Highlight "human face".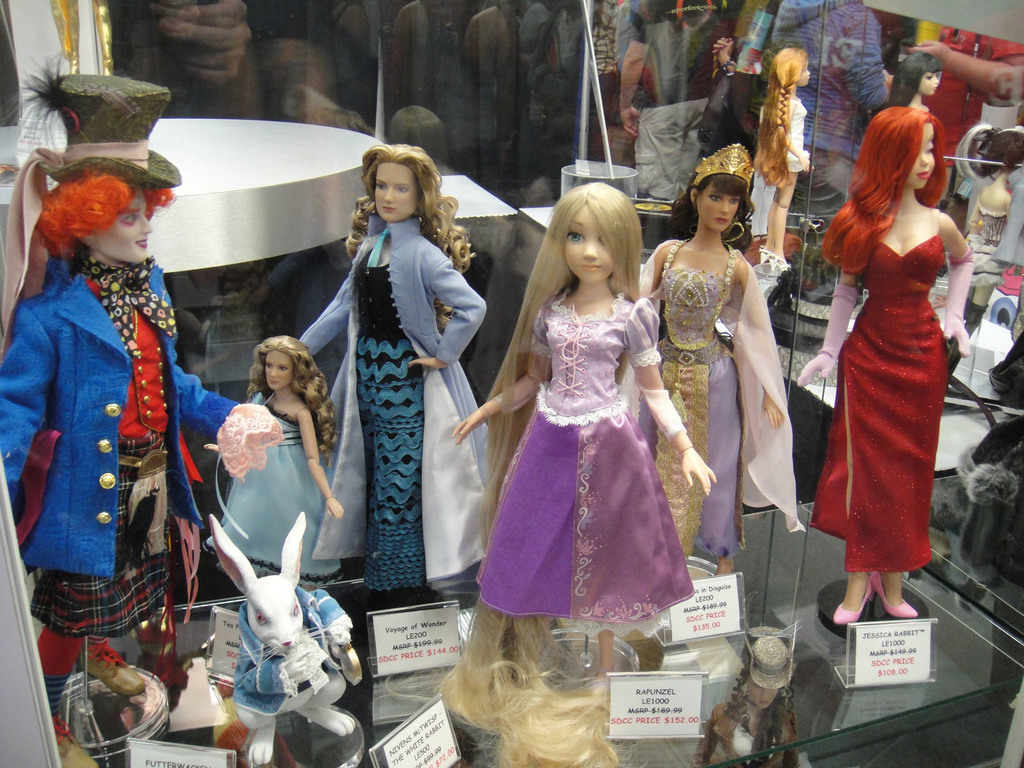
Highlighted region: (906, 120, 938, 189).
